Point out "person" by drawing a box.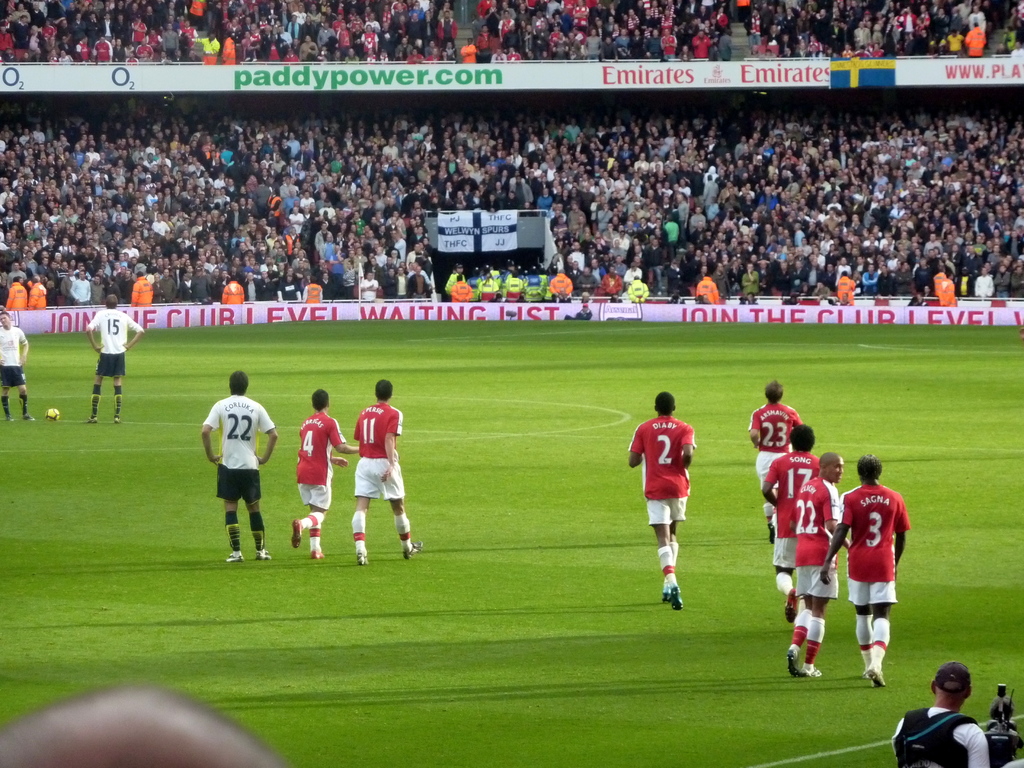
(left=0, top=314, right=38, bottom=420).
